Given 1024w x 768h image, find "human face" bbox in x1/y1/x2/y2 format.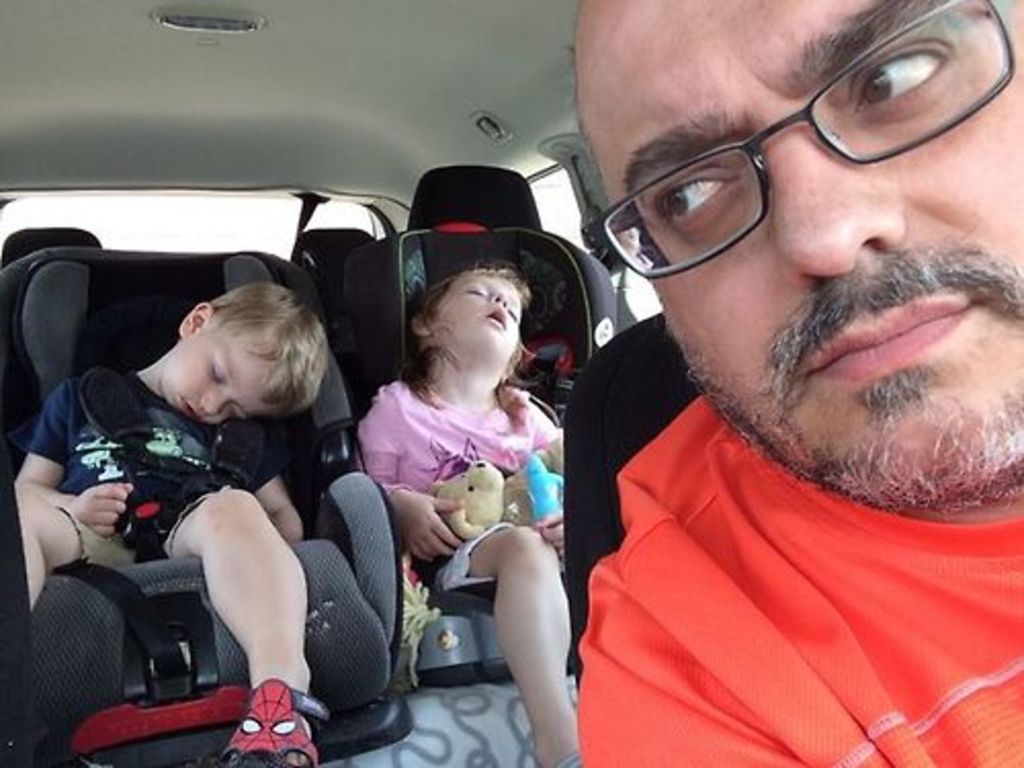
432/268/522/352.
